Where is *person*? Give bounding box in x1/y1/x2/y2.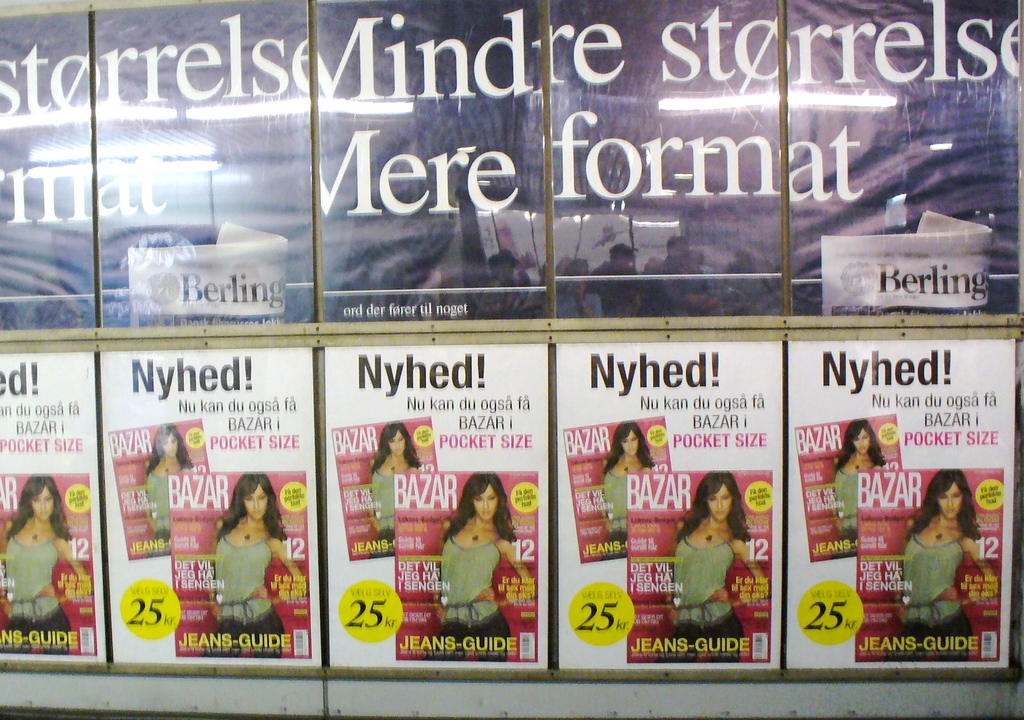
140/423/195/559.
